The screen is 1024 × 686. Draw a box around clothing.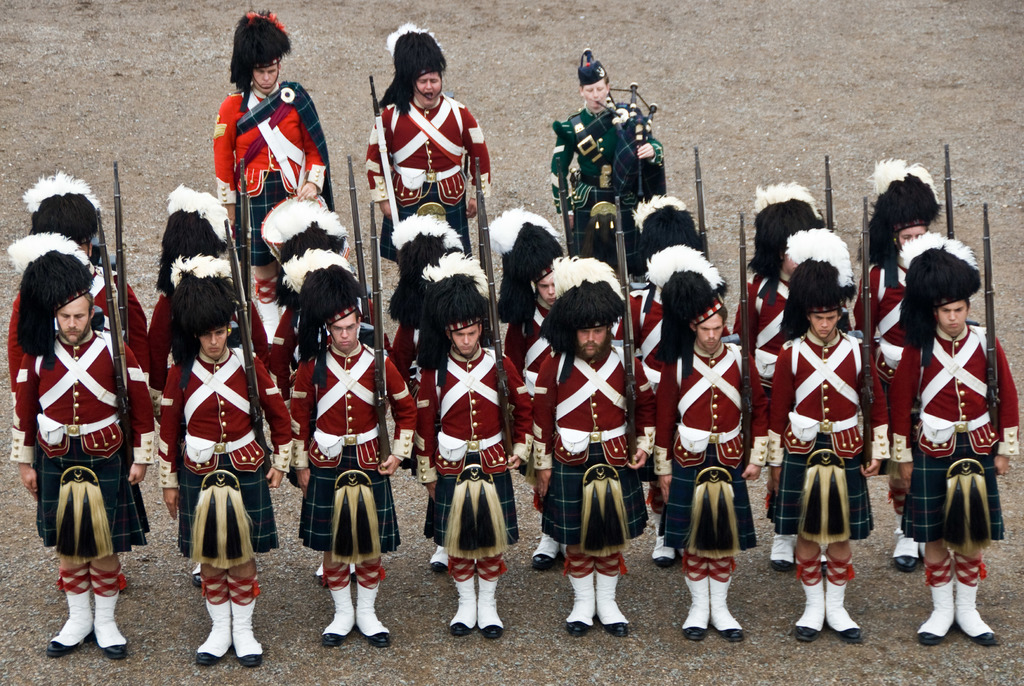
locate(504, 300, 552, 446).
